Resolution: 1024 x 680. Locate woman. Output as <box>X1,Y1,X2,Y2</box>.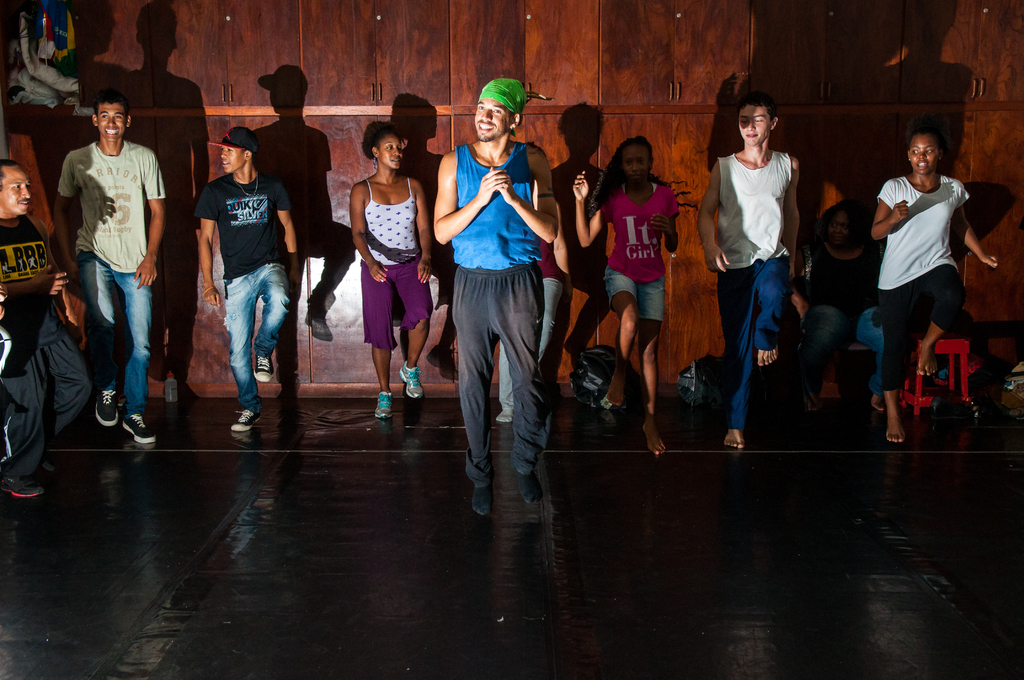
<box>799,201,881,411</box>.
